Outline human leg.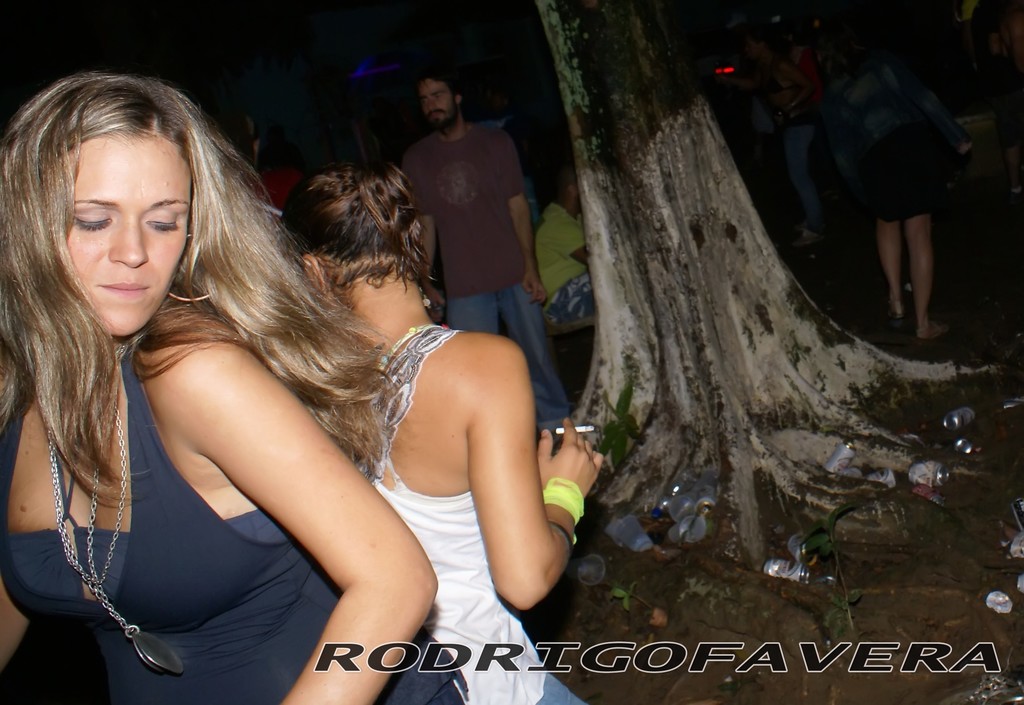
Outline: [left=903, top=215, right=954, bottom=336].
